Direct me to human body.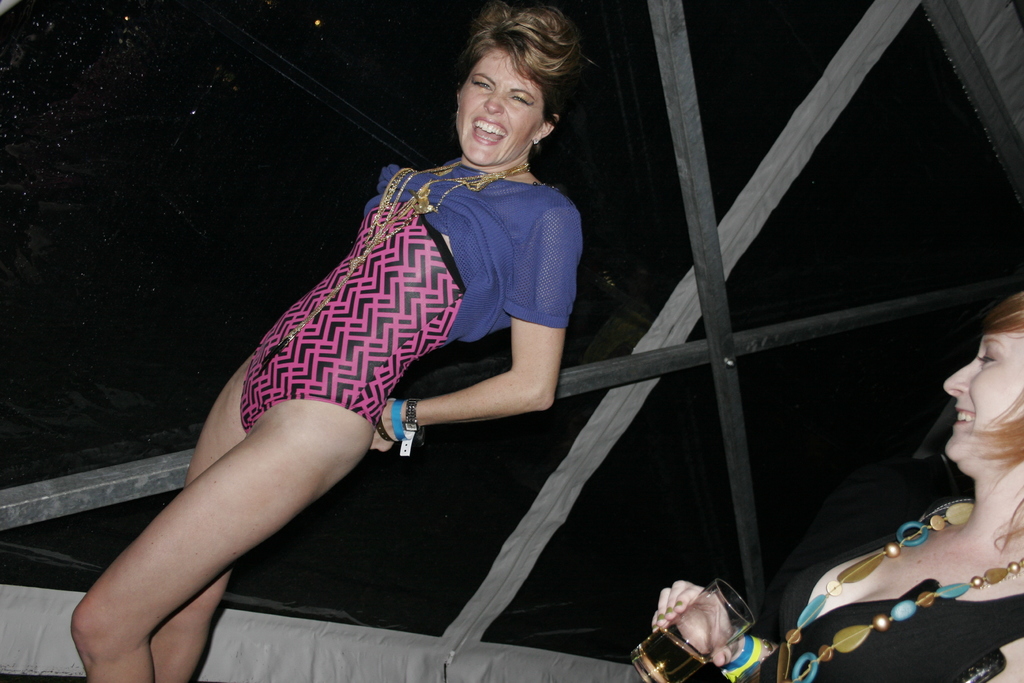
Direction: rect(653, 290, 1023, 682).
